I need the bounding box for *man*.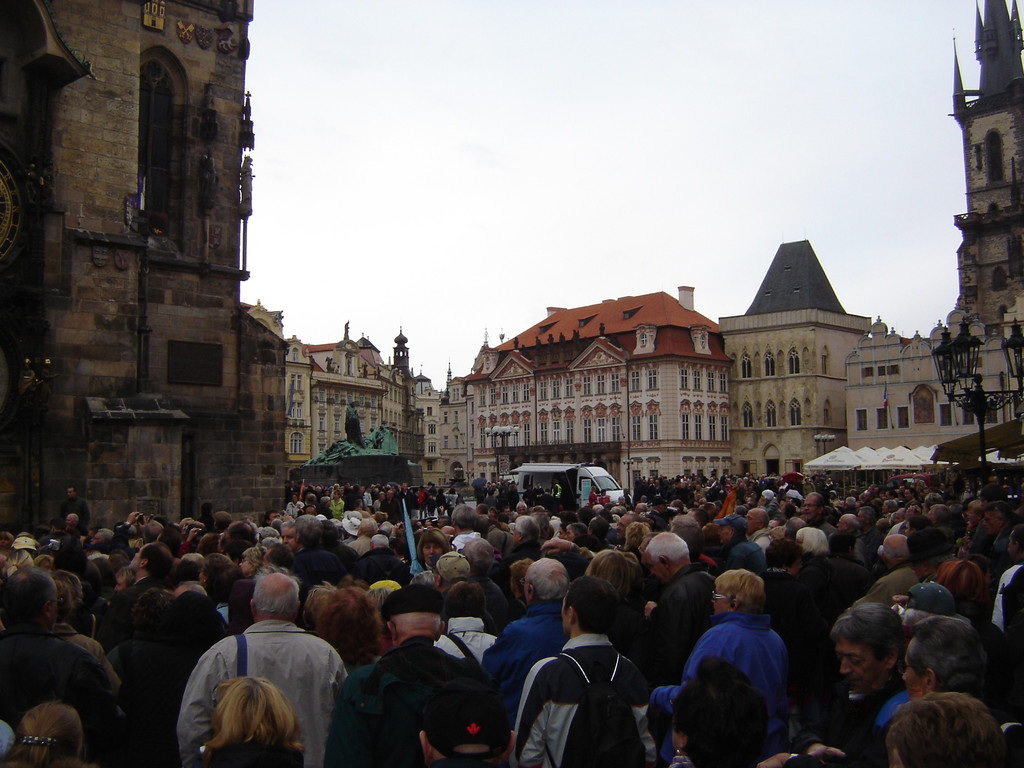
Here it is: region(447, 504, 484, 552).
